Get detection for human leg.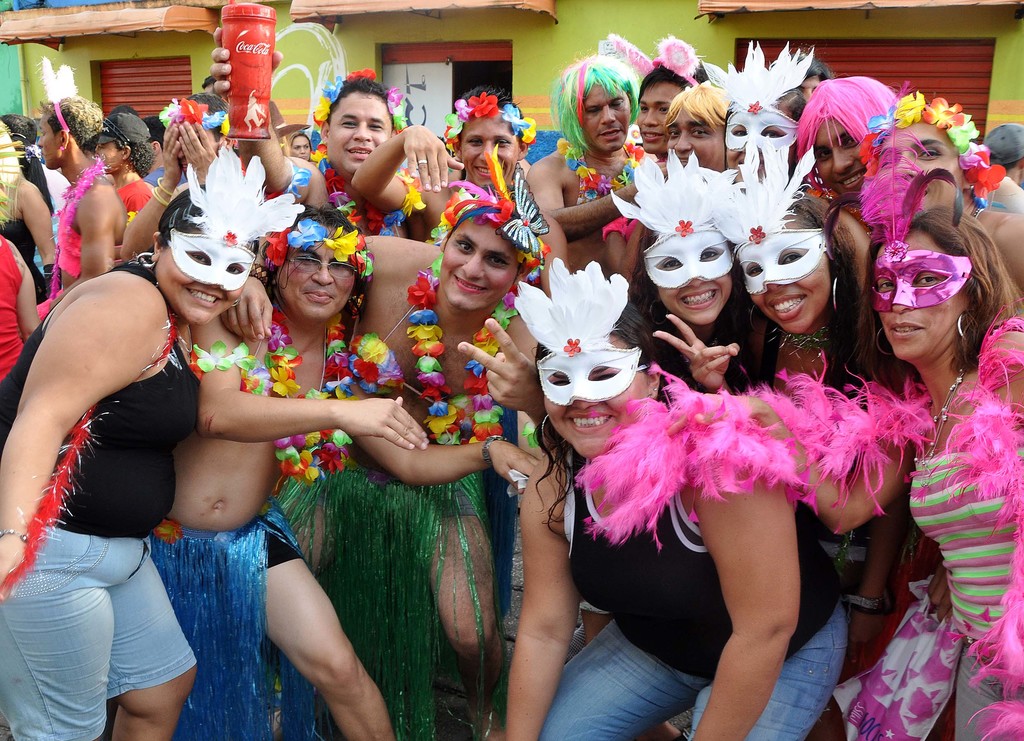
Detection: select_region(695, 603, 847, 740).
